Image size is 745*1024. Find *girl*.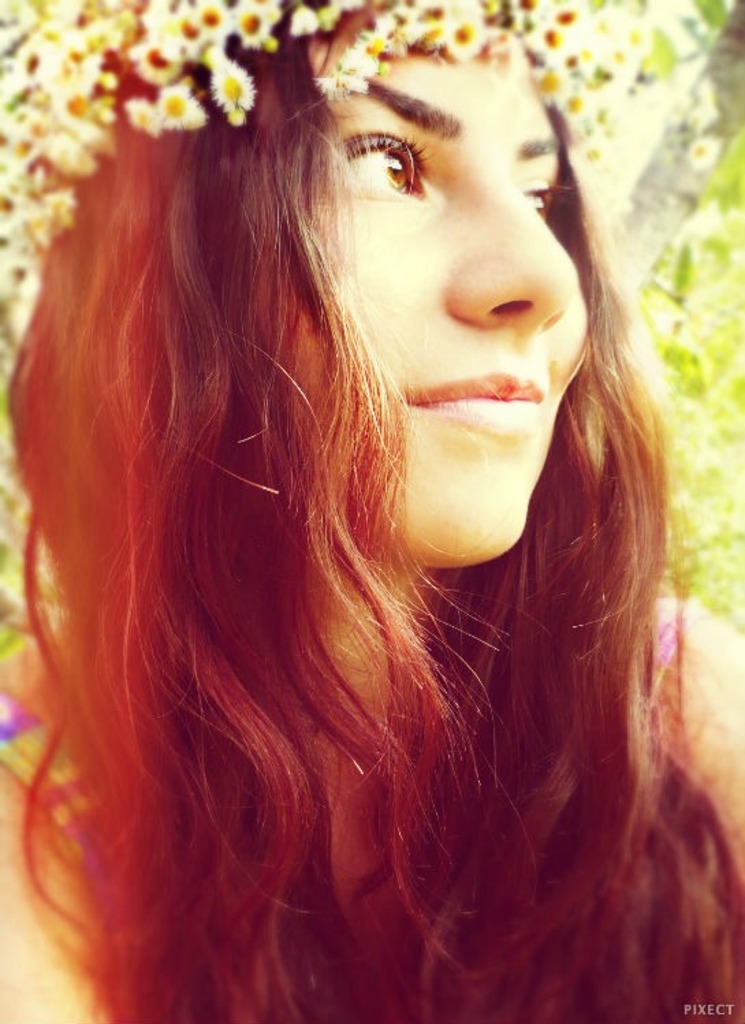
(x1=0, y1=0, x2=744, y2=1023).
